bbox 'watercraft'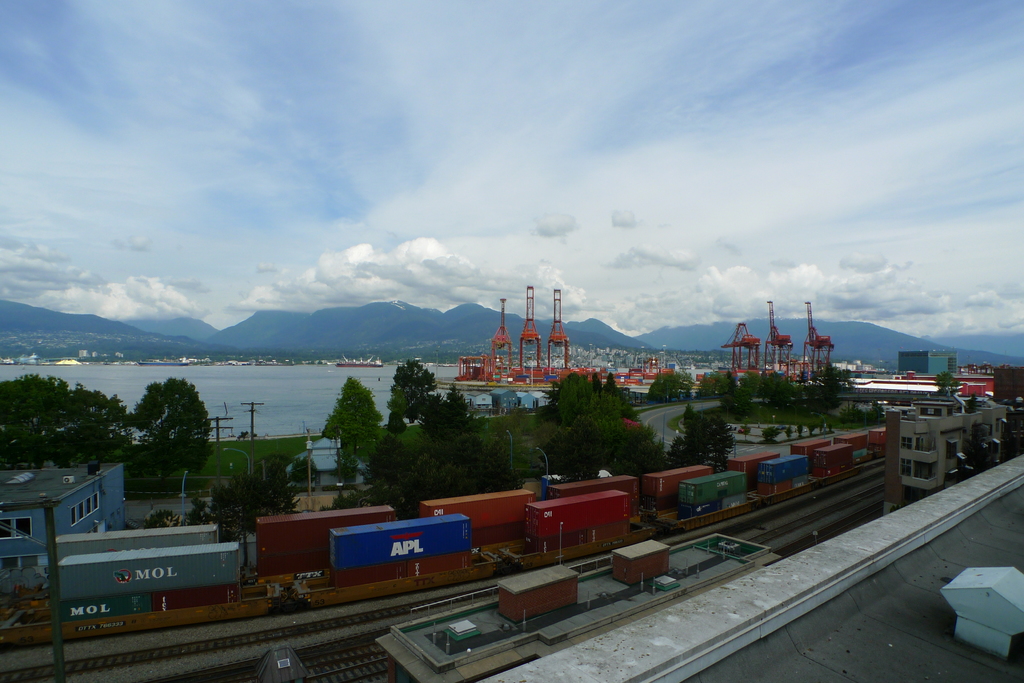
rect(699, 301, 845, 390)
